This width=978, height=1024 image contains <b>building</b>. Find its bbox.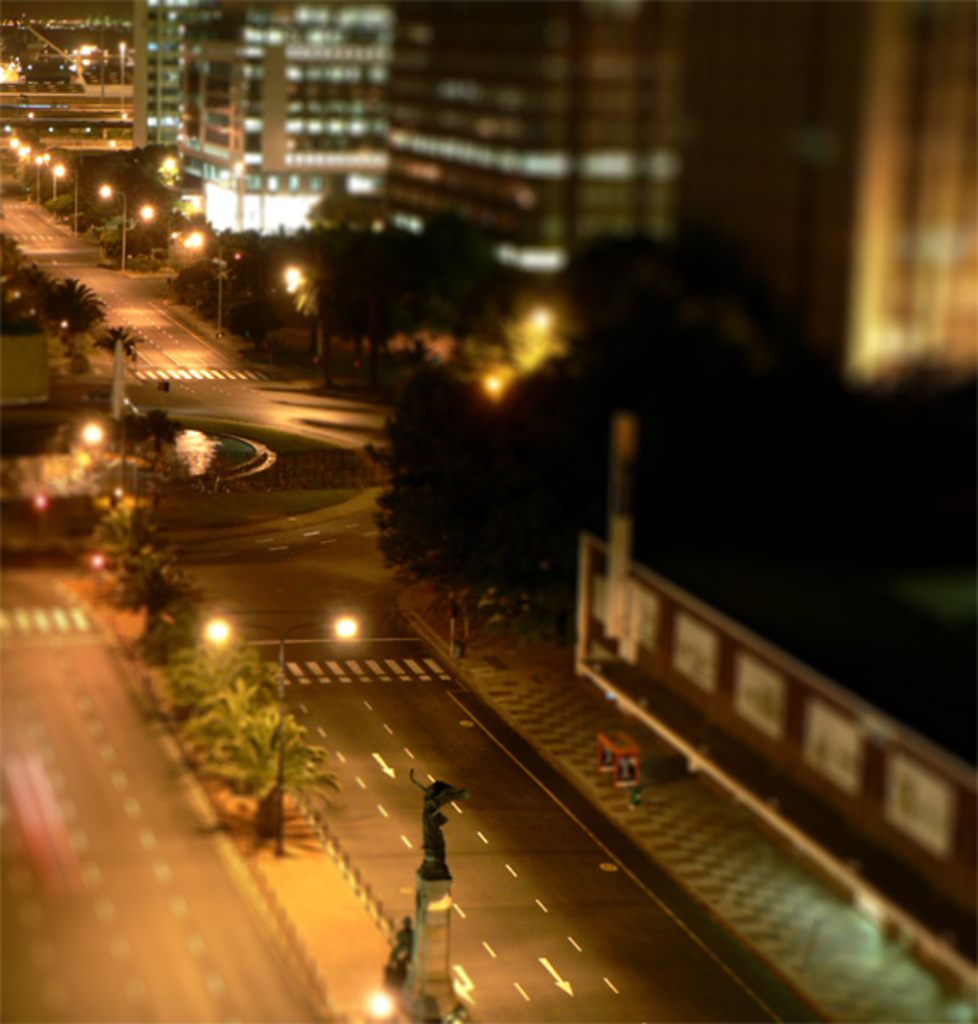
detection(126, 0, 398, 230).
